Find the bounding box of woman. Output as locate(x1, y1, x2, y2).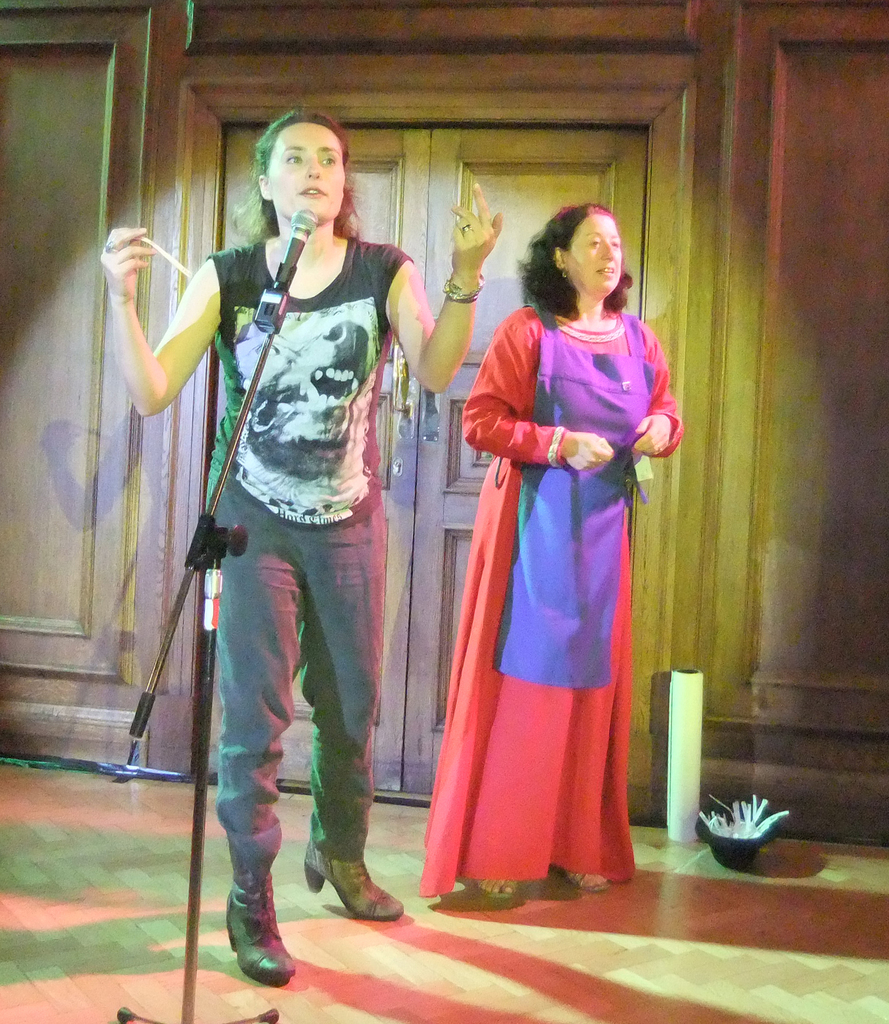
locate(422, 193, 685, 907).
